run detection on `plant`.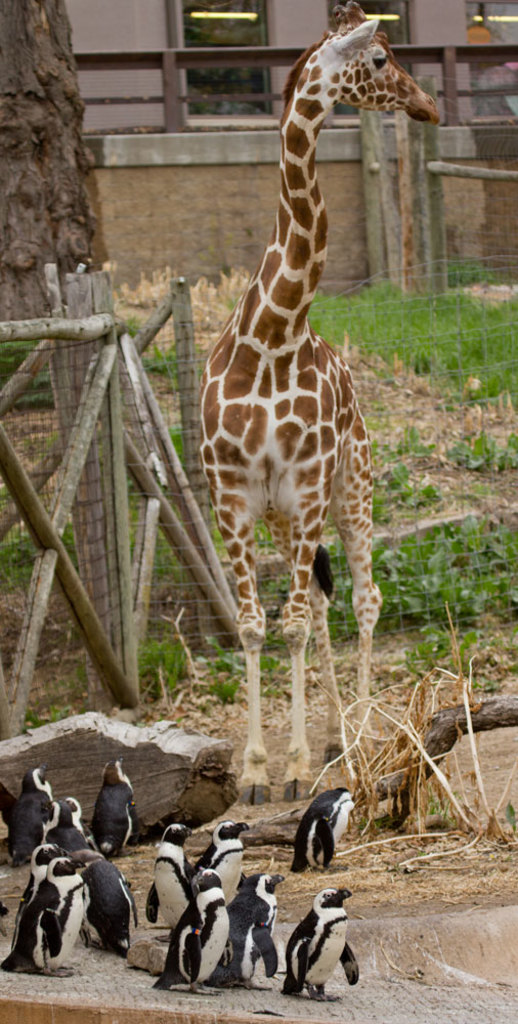
Result: BBox(444, 242, 500, 290).
